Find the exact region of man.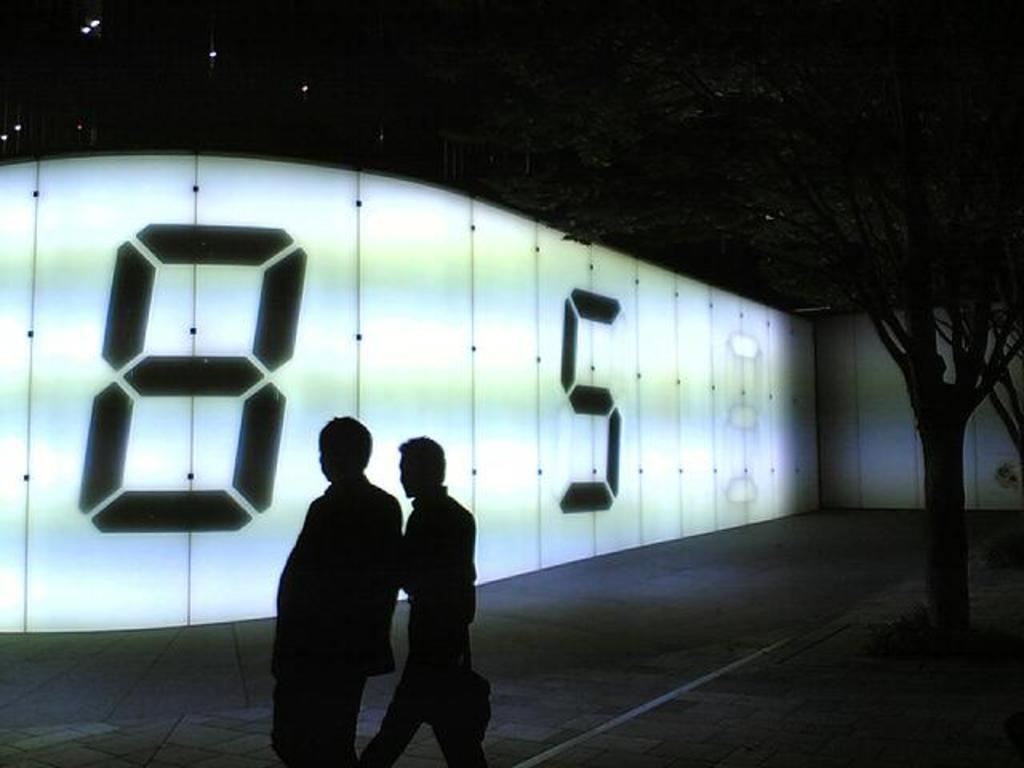
Exact region: <bbox>374, 434, 480, 754</bbox>.
